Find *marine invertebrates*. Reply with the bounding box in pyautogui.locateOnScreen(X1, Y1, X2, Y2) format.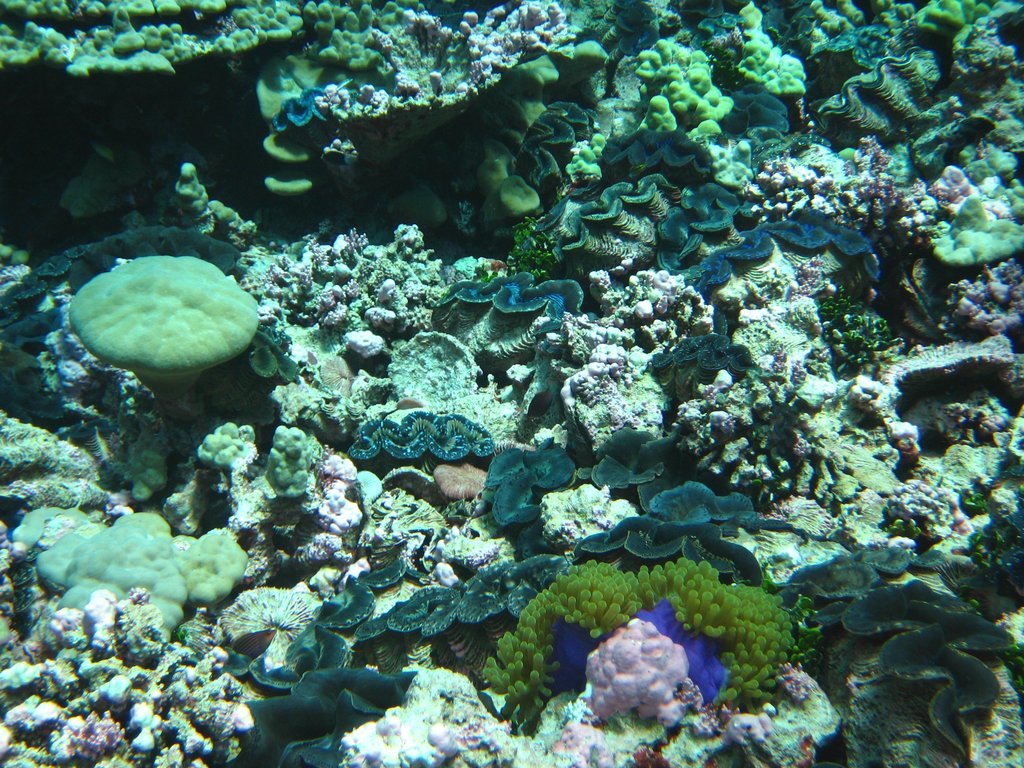
pyautogui.locateOnScreen(547, 236, 724, 382).
